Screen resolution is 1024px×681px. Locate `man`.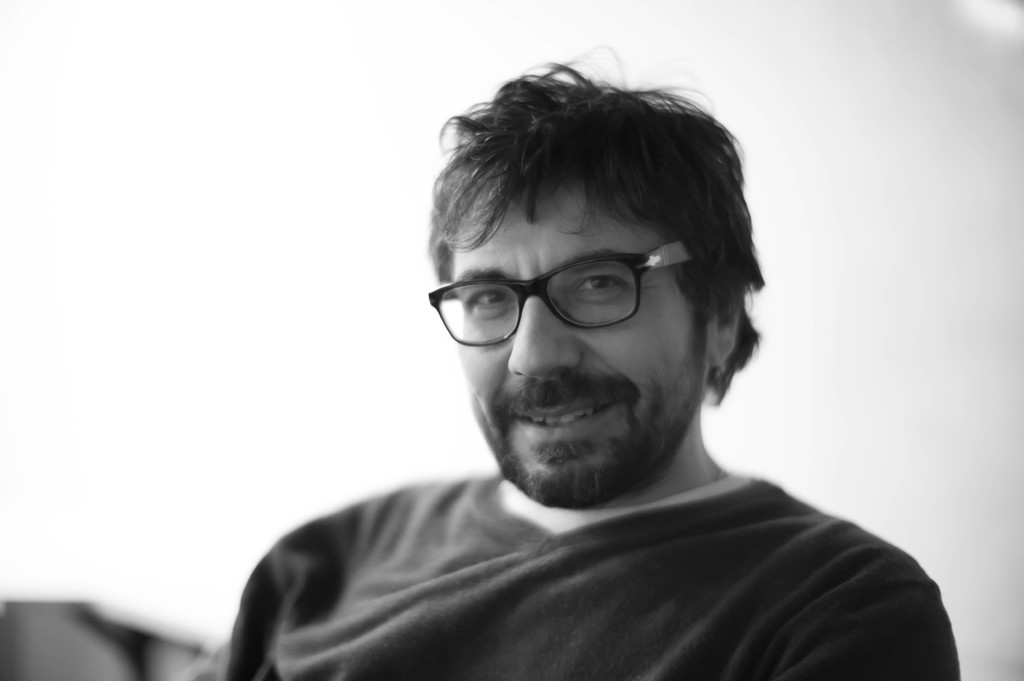
detection(194, 61, 979, 673).
